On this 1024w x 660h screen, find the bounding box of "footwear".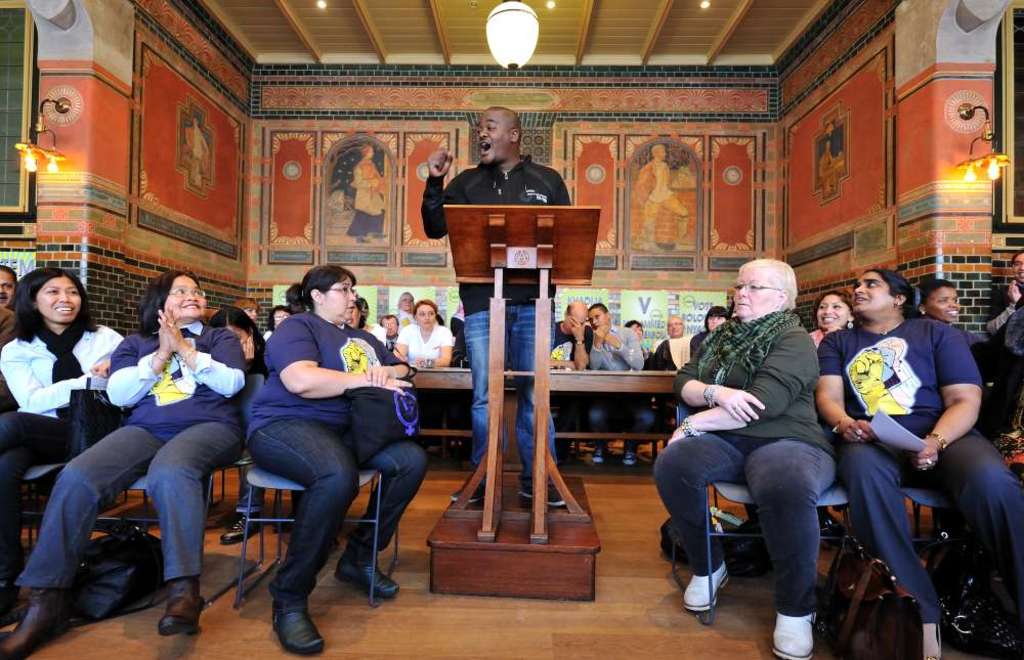
Bounding box: [x1=612, y1=444, x2=637, y2=466].
